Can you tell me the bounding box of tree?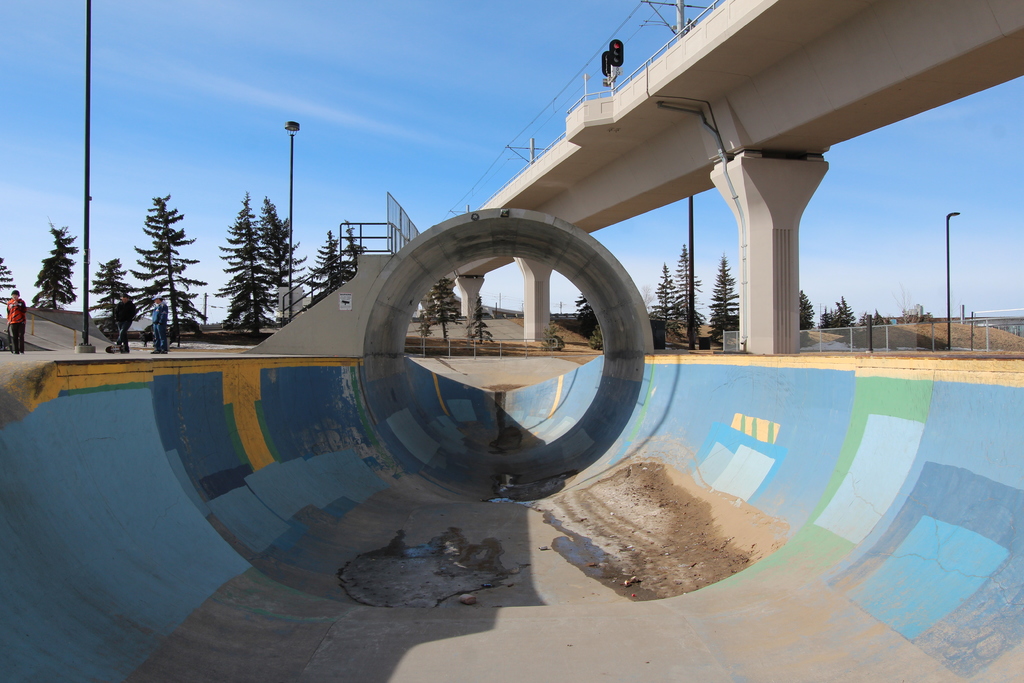
<bbox>576, 285, 609, 350</bbox>.
